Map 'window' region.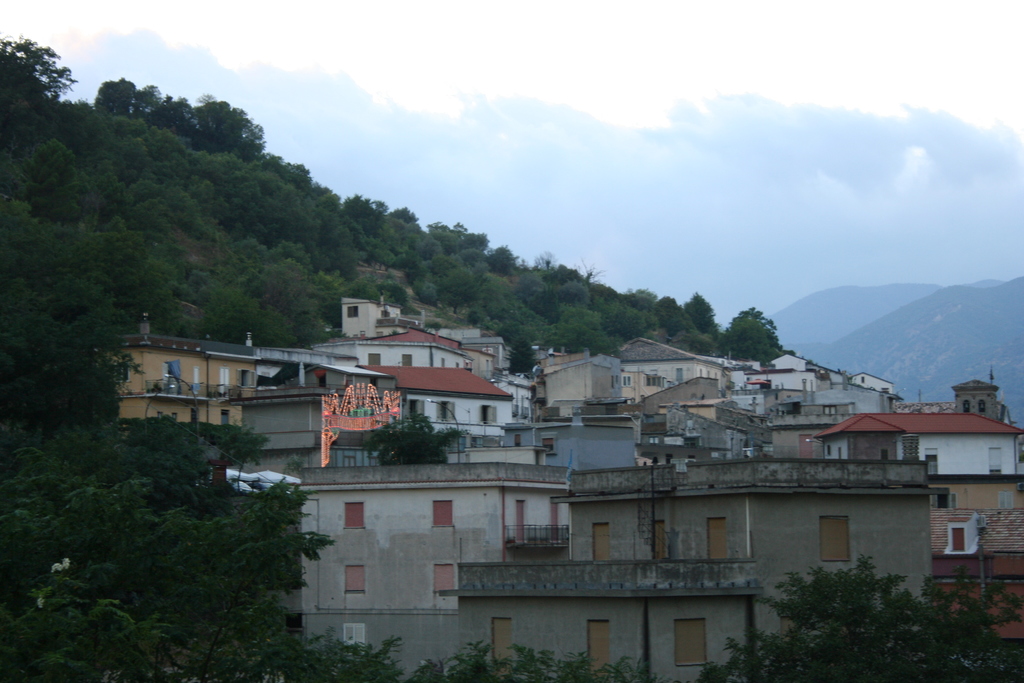
Mapped to <box>479,406,499,422</box>.
